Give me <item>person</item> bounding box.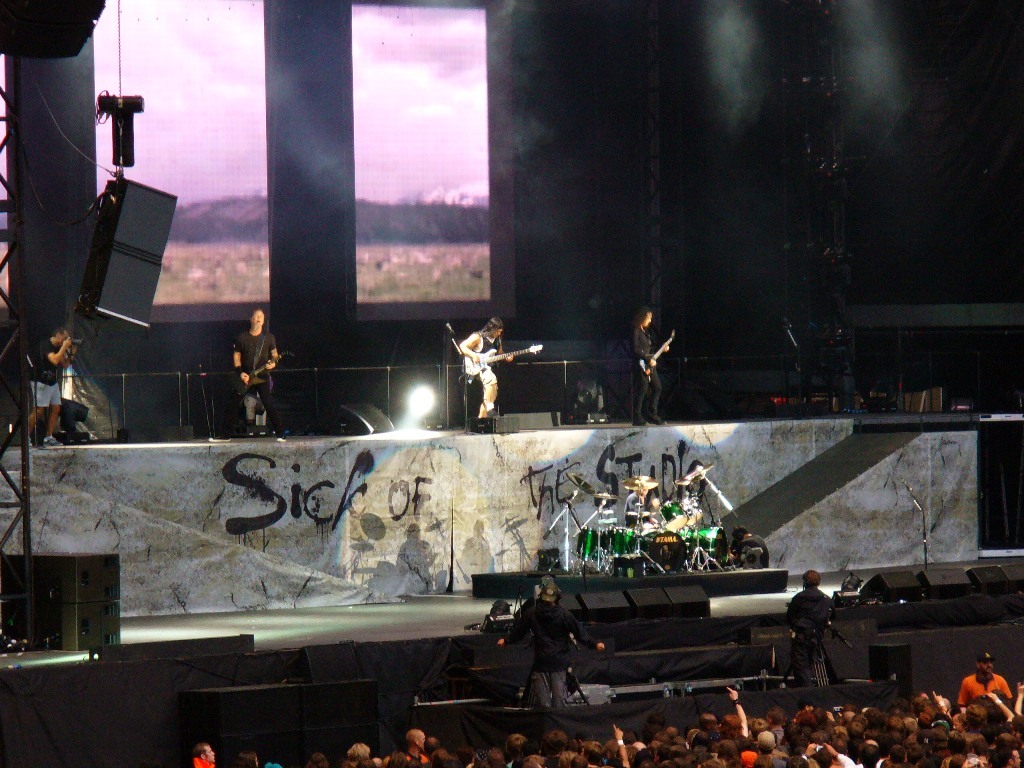
{"left": 500, "top": 581, "right": 612, "bottom": 721}.
